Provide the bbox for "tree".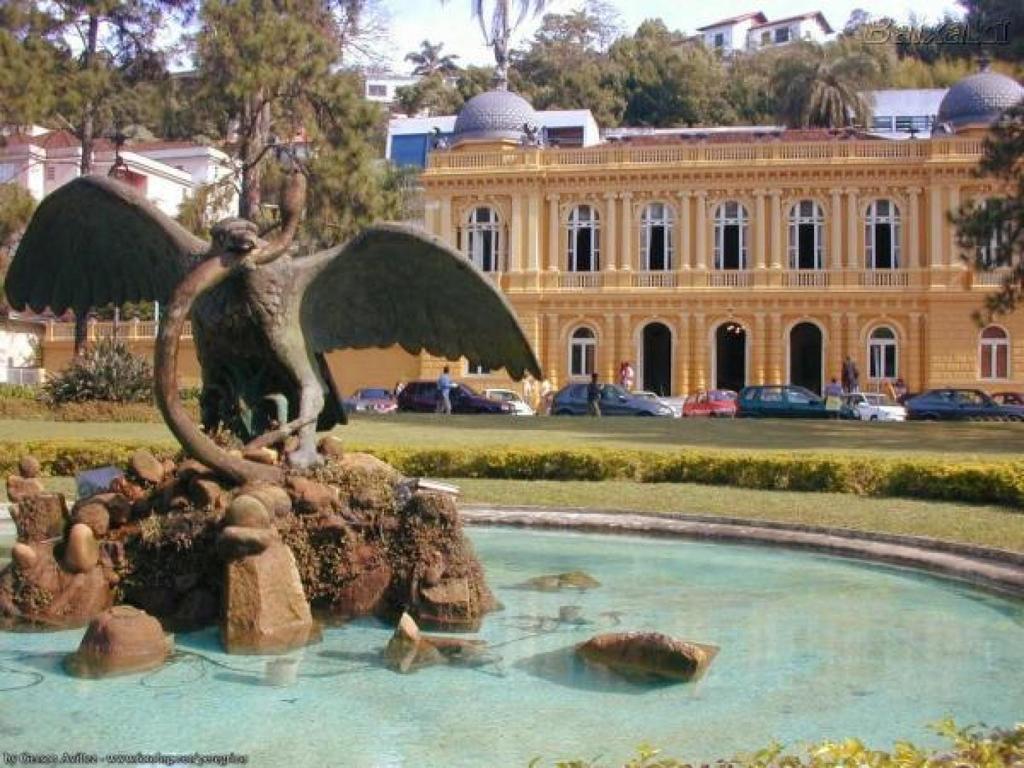
x1=967, y1=0, x2=1023, y2=80.
